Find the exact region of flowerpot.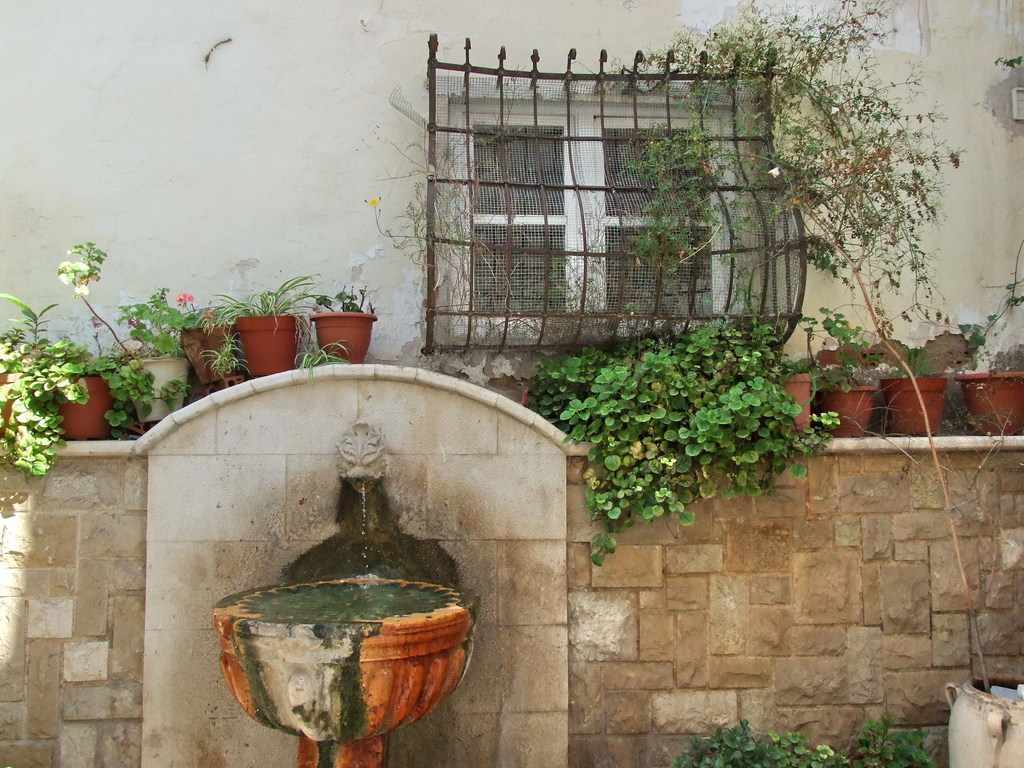
Exact region: (881,379,949,438).
